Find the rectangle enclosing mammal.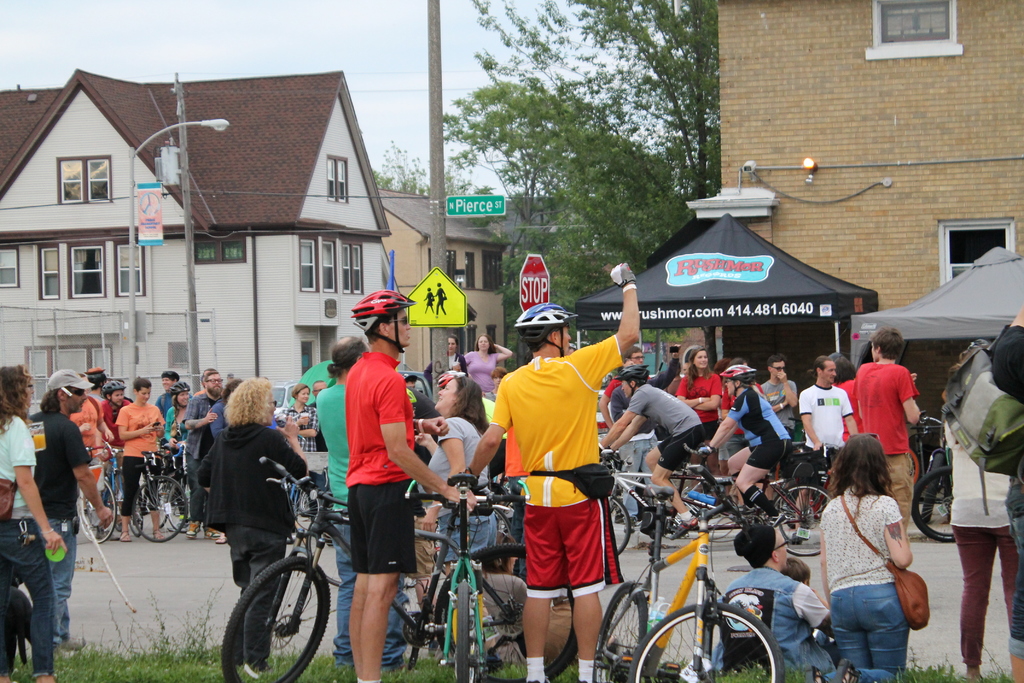
<region>783, 554, 815, 586</region>.
